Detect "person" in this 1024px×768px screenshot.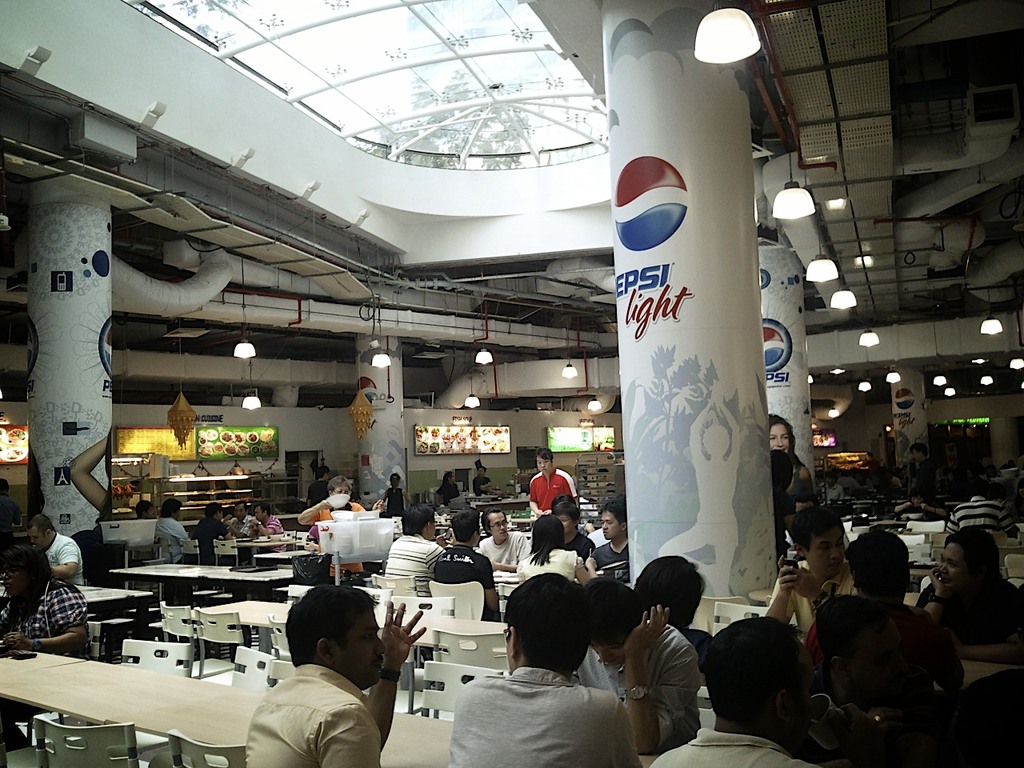
Detection: {"left": 477, "top": 503, "right": 531, "bottom": 567}.
